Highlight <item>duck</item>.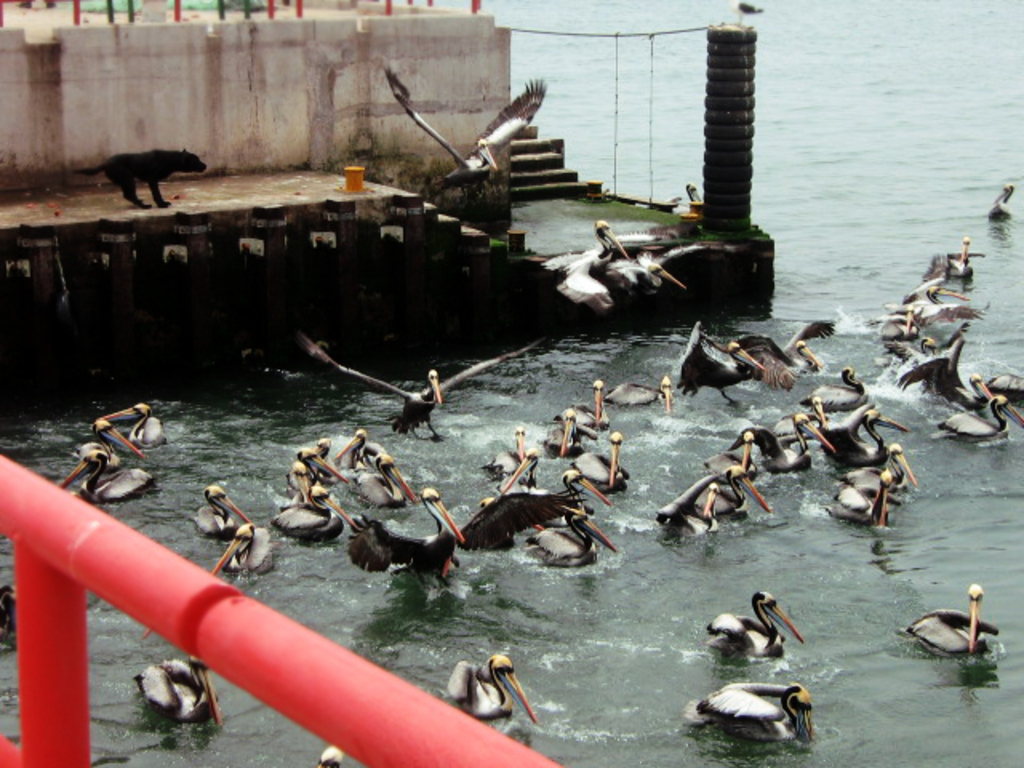
Highlighted region: <bbox>565, 266, 603, 309</bbox>.
